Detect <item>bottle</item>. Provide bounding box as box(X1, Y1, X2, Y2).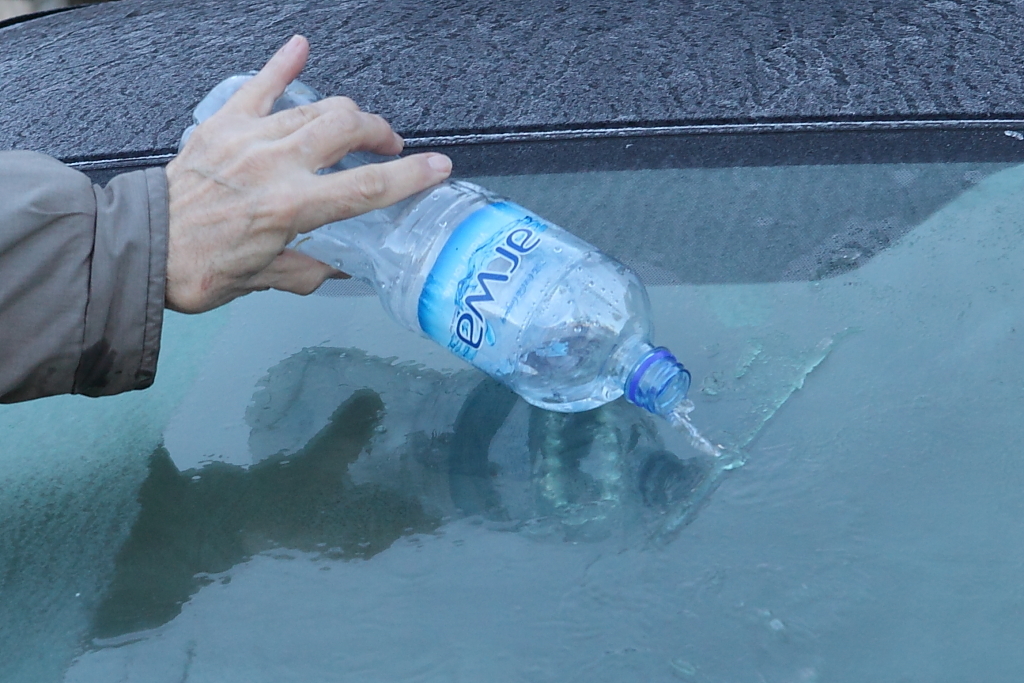
box(178, 65, 694, 419).
